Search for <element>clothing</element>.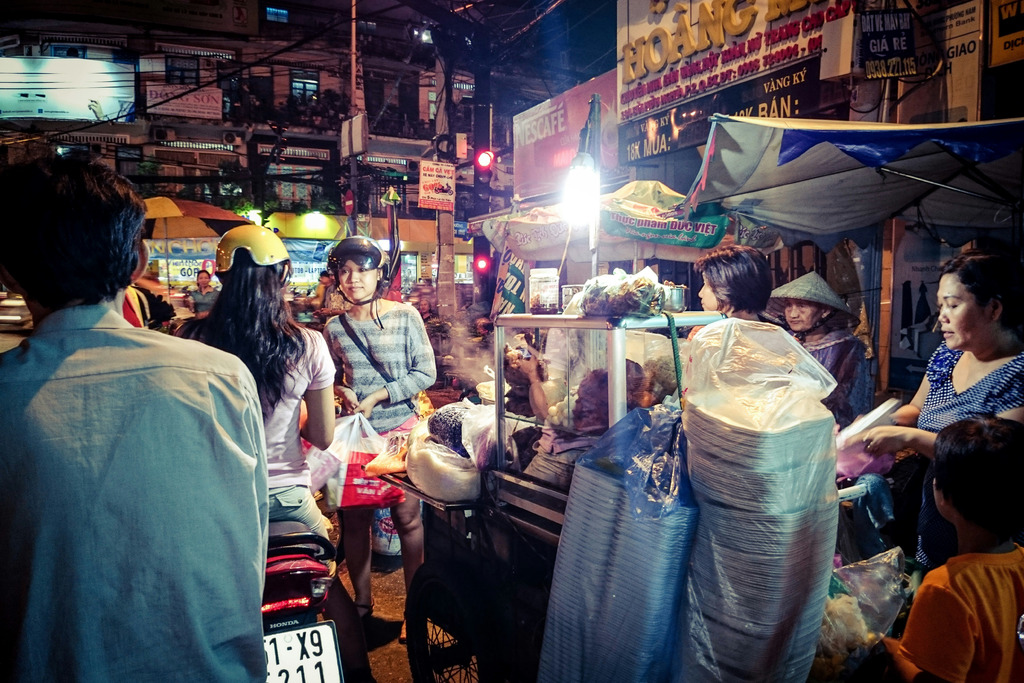
Found at <region>0, 303, 274, 682</region>.
